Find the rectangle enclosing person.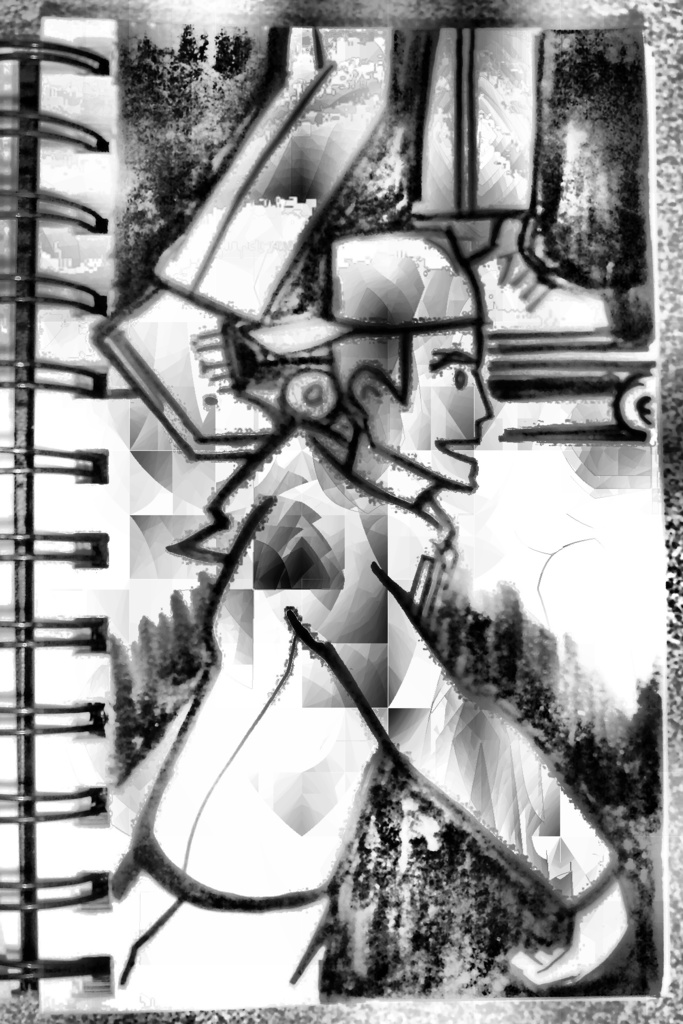
106,227,633,1005.
